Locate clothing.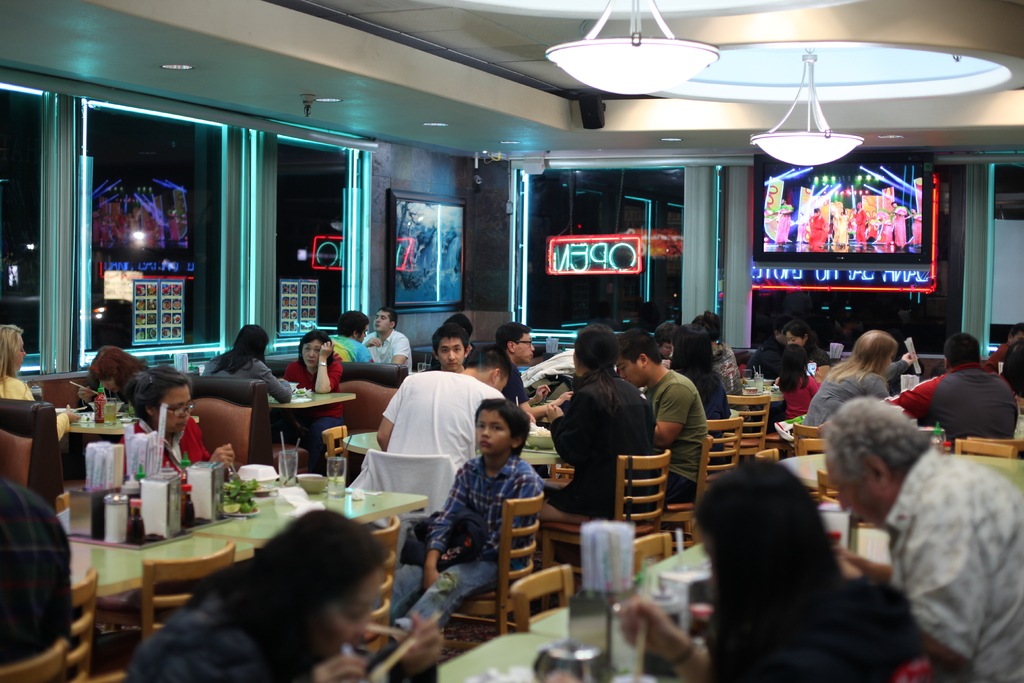
Bounding box: box=[330, 336, 378, 367].
